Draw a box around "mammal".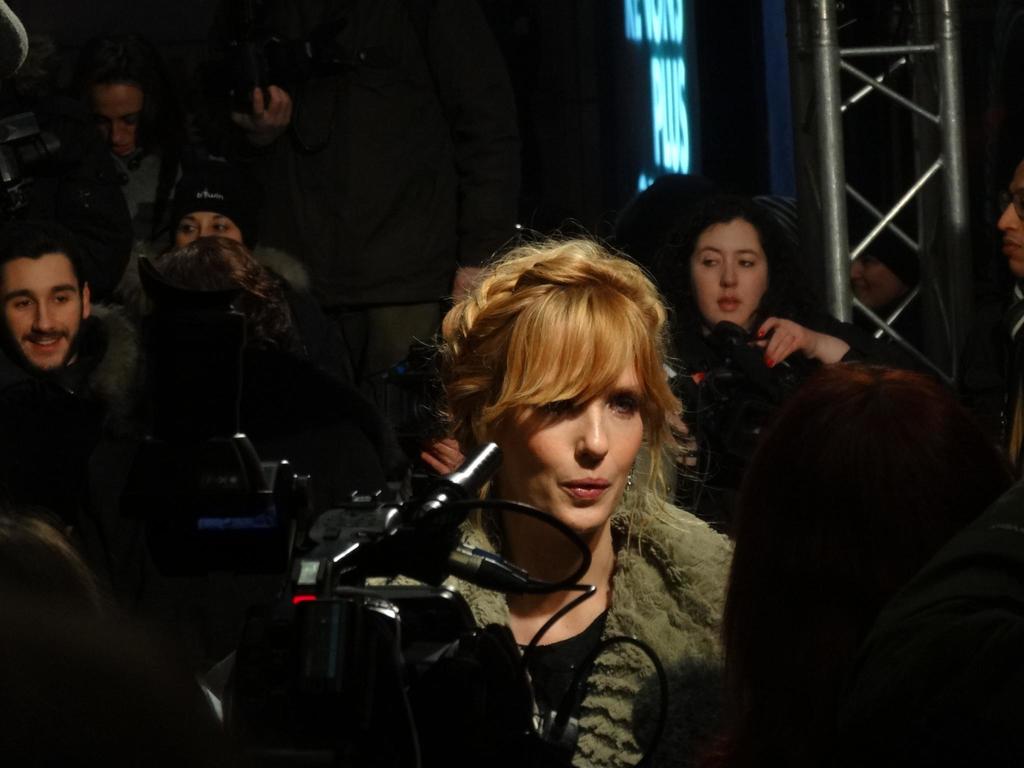
{"left": 673, "top": 202, "right": 878, "bottom": 527}.
